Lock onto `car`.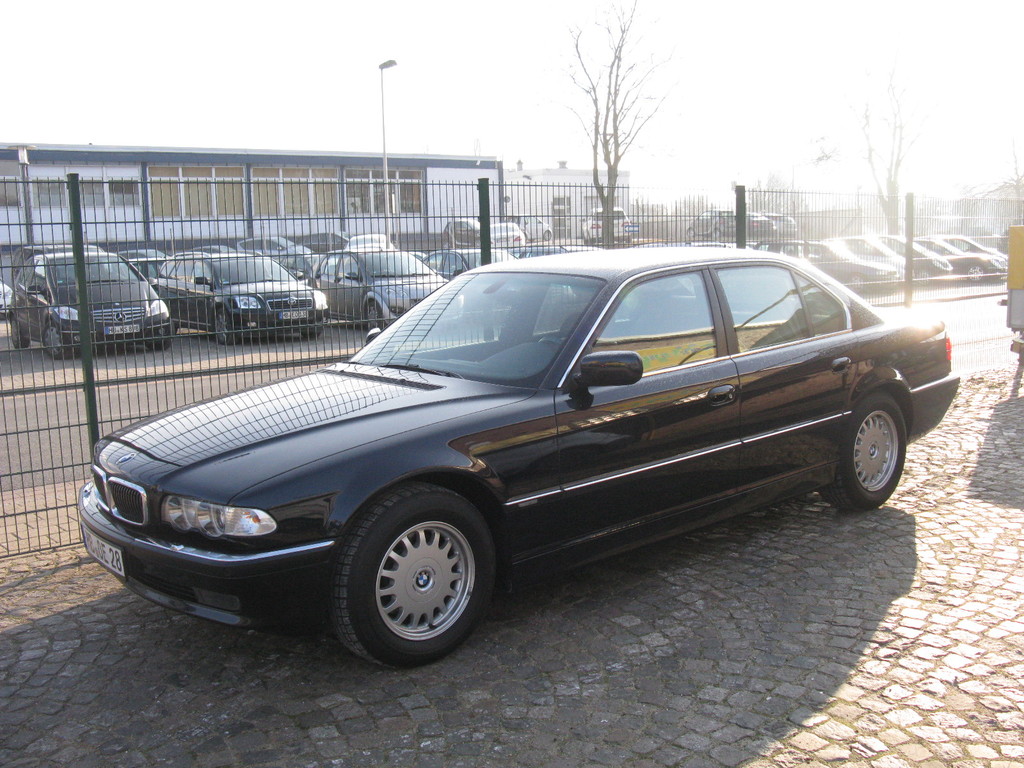
Locked: 929 243 1004 278.
